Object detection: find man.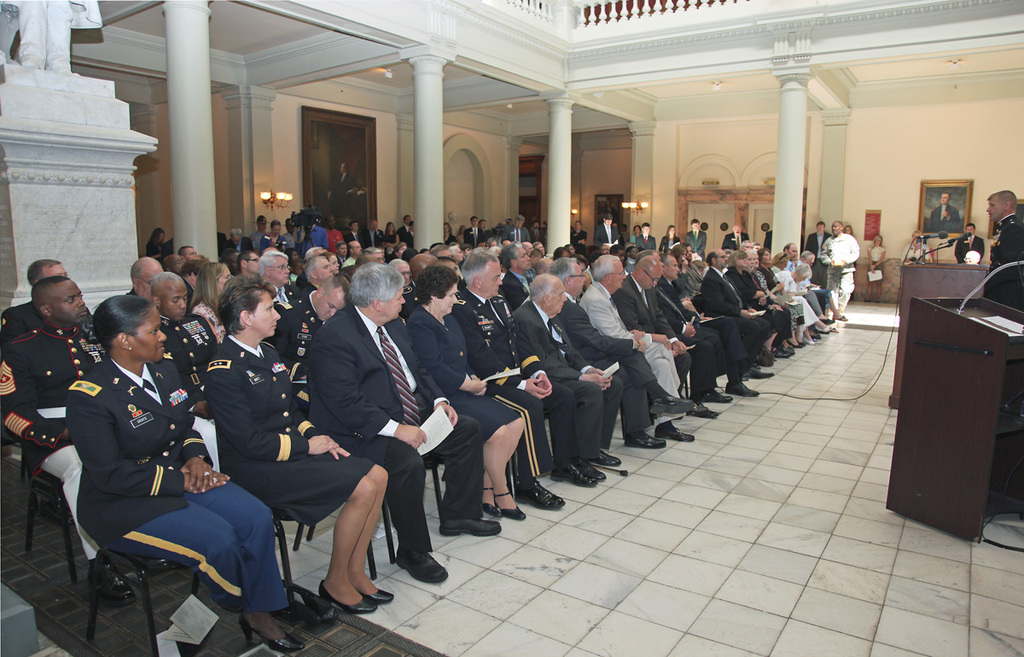
x1=738, y1=250, x2=794, y2=357.
